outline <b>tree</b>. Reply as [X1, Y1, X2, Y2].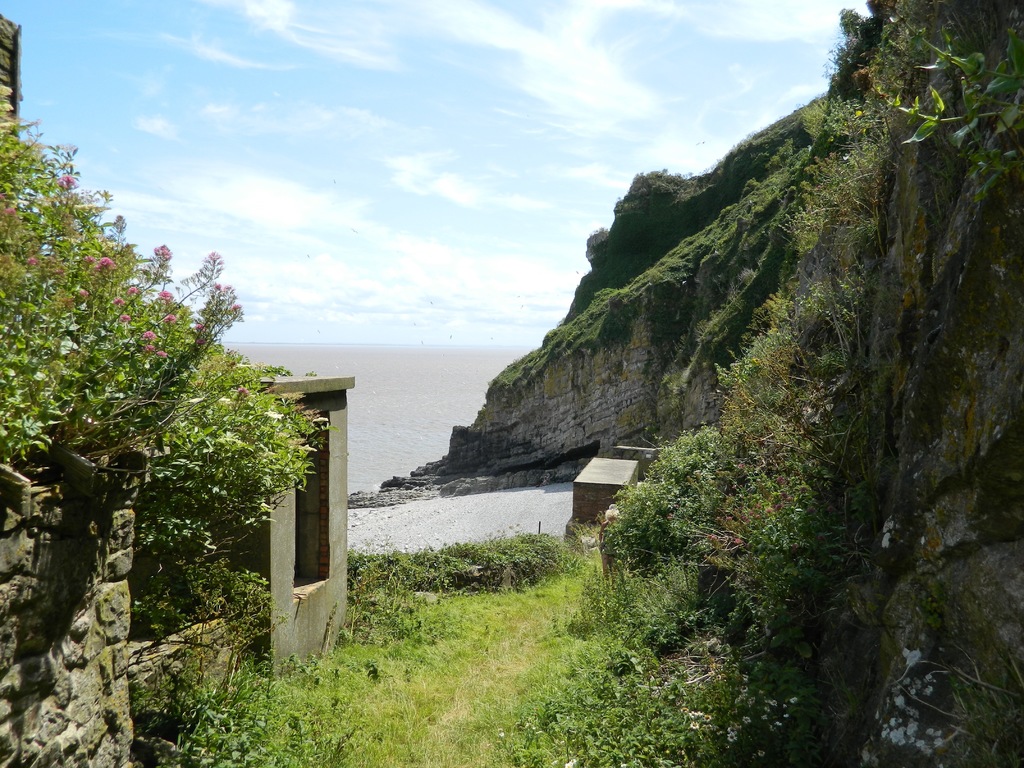
[0, 102, 335, 767].
